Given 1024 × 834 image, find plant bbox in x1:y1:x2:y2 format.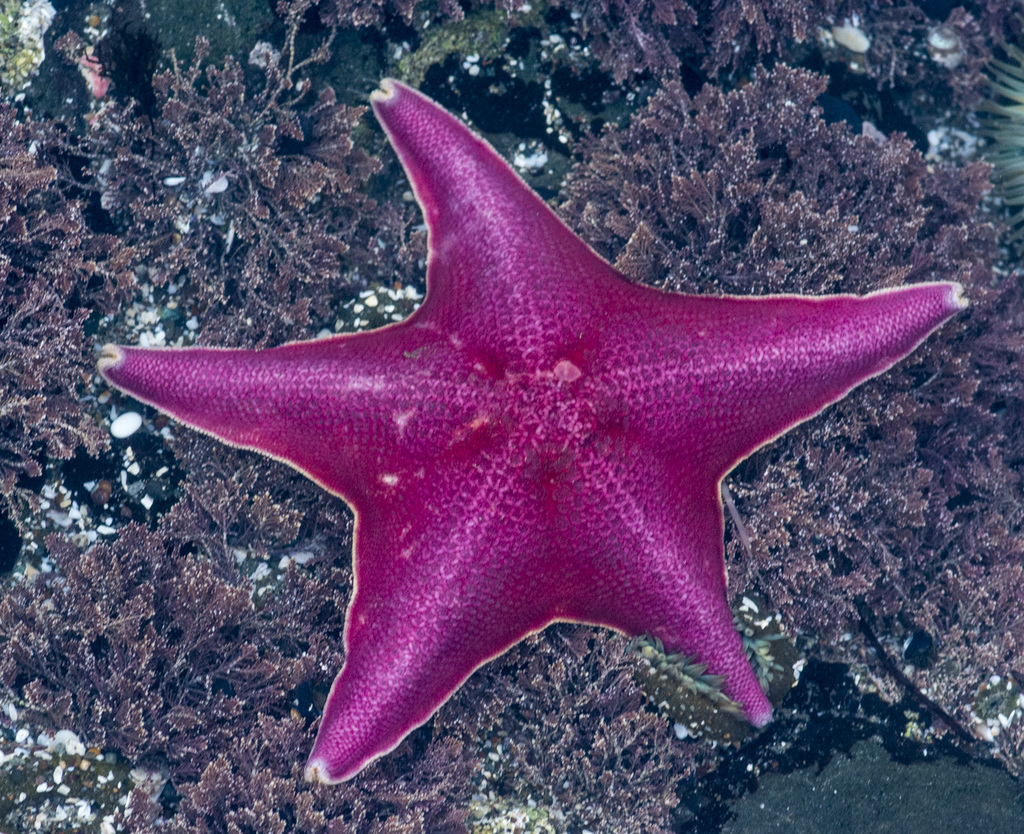
0:79:141:522.
